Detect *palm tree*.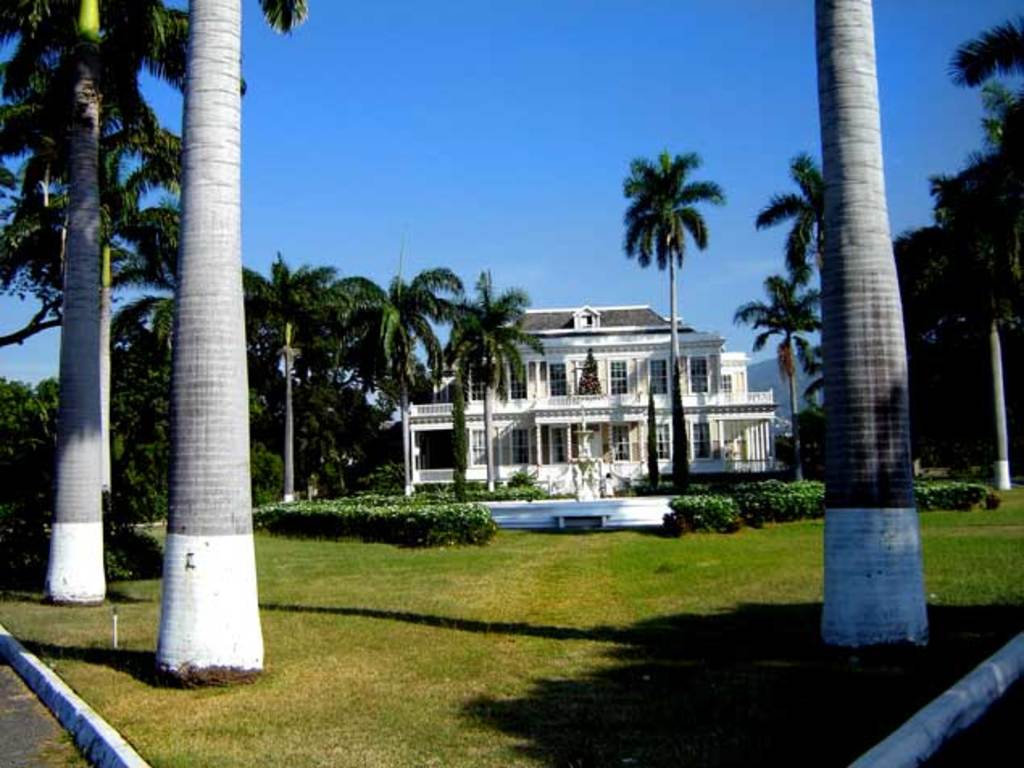
Detected at box(316, 281, 397, 474).
